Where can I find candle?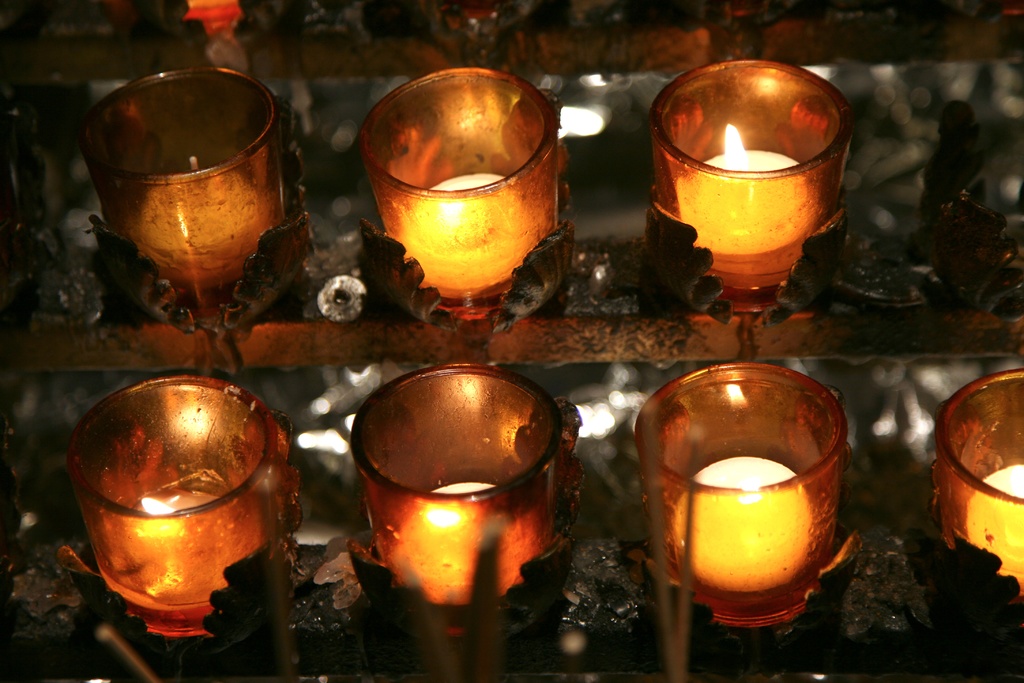
You can find it at locate(672, 457, 811, 599).
